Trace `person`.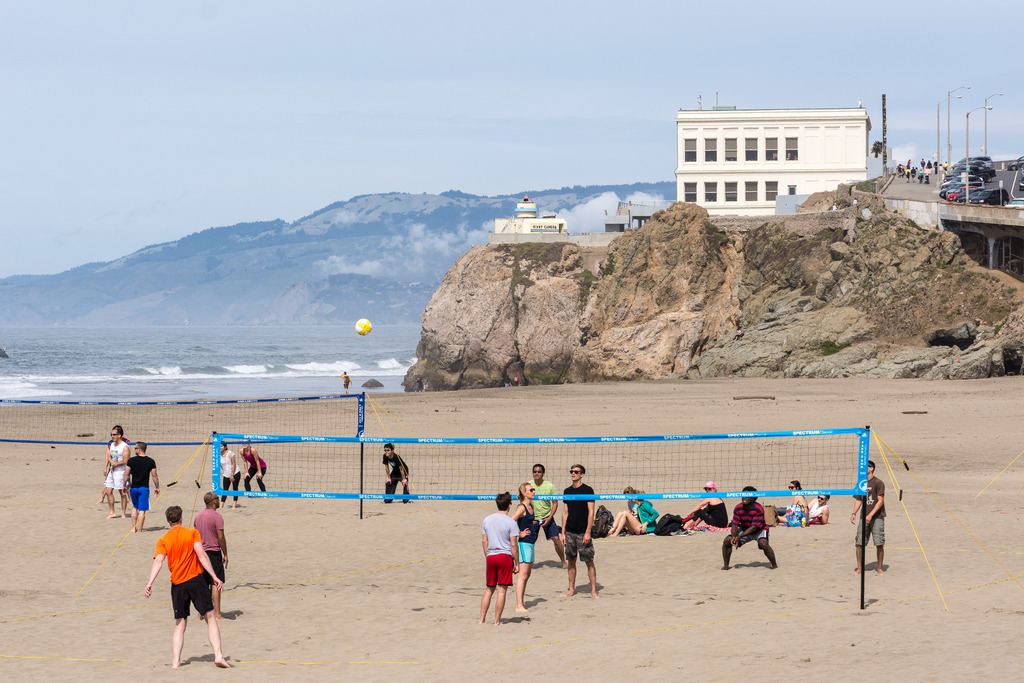
Traced to left=189, top=490, right=221, bottom=619.
